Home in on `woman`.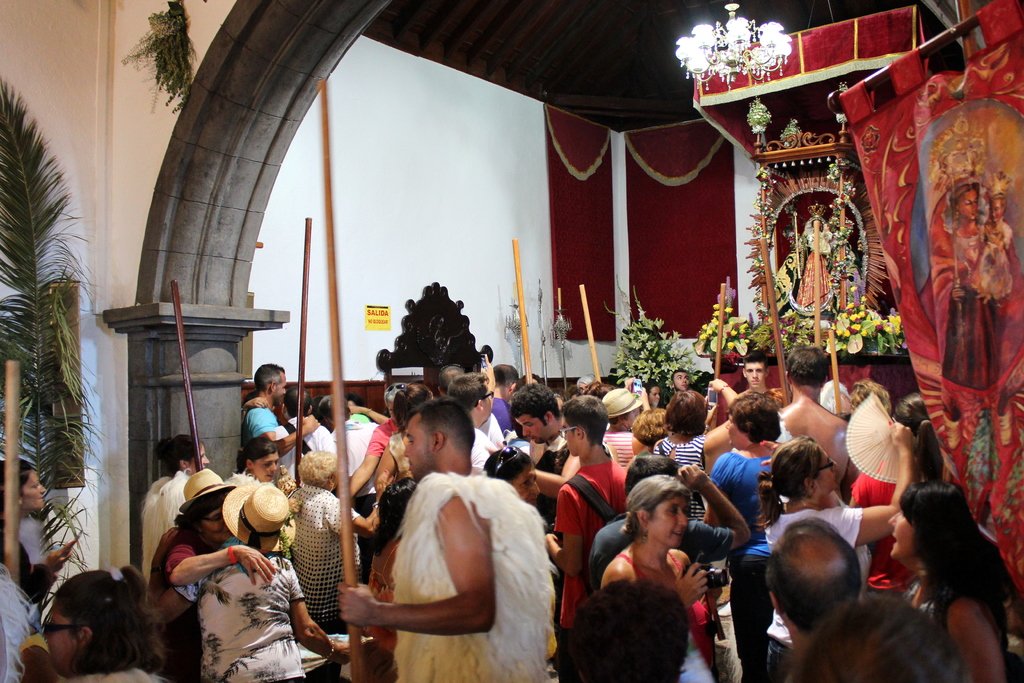
Homed in at 655/377/749/520.
